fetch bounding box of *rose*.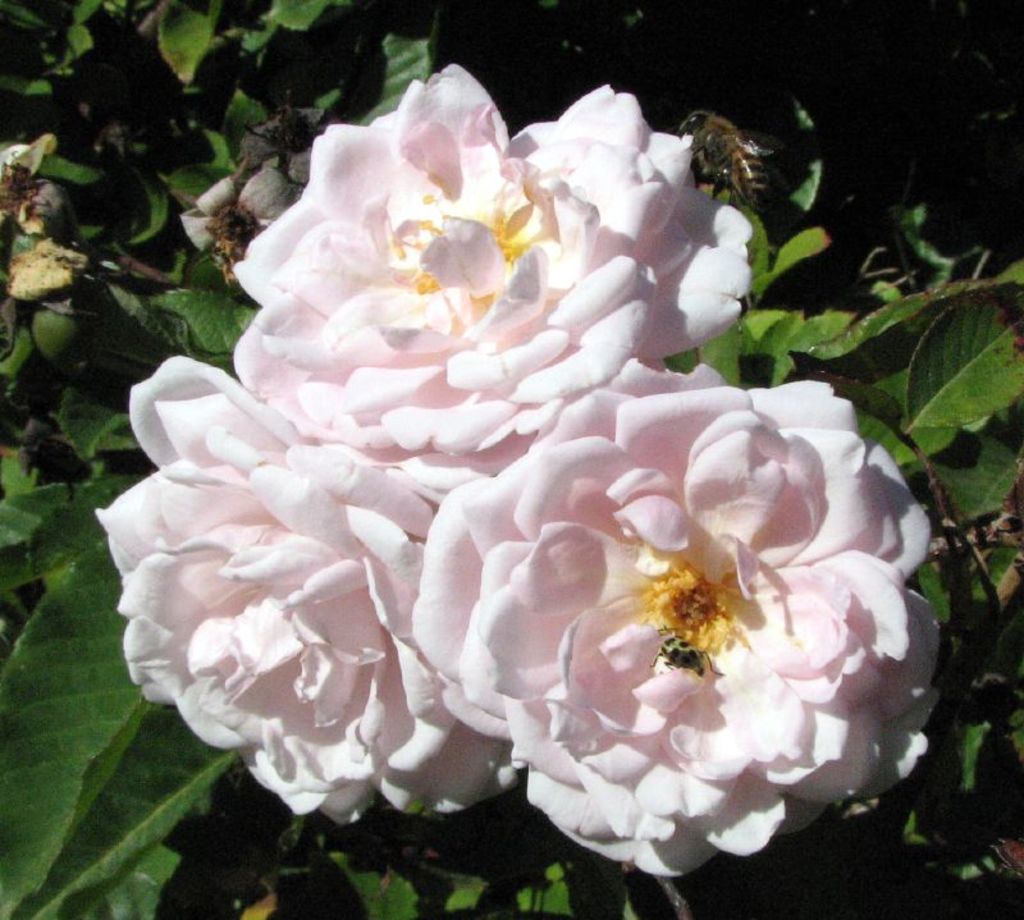
Bbox: 408, 356, 943, 874.
